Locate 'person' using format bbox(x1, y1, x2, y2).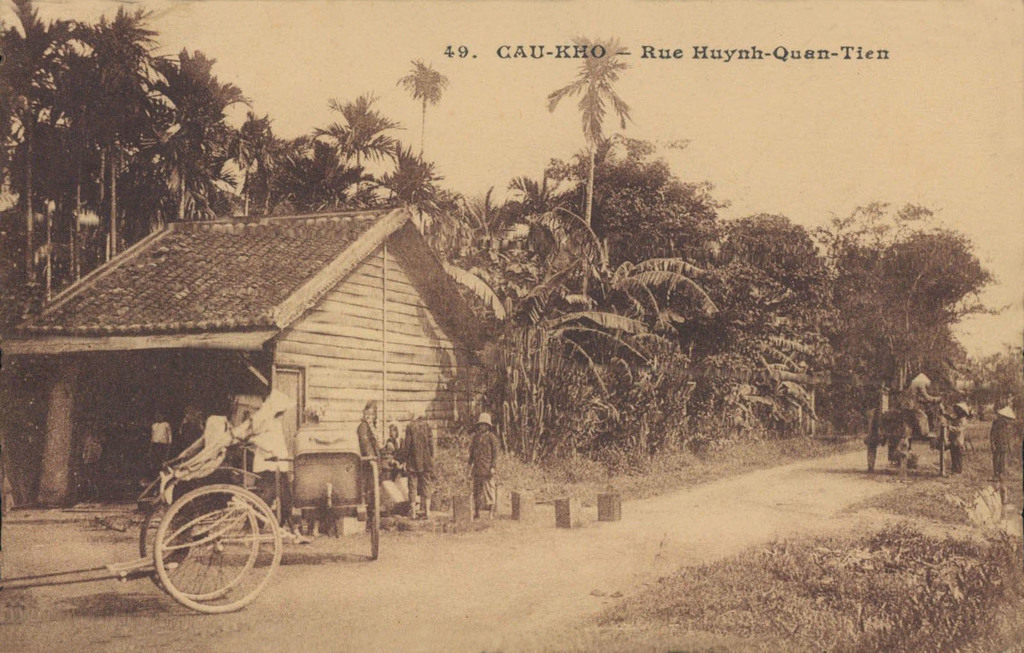
bbox(984, 407, 1021, 476).
